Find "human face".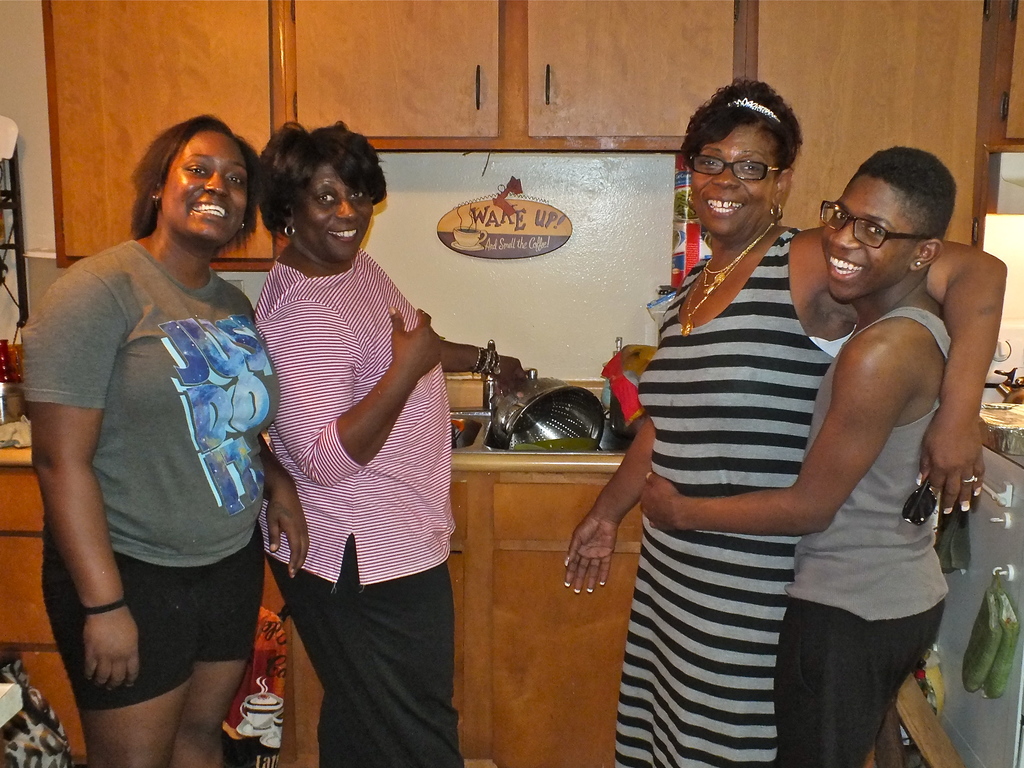
{"x1": 690, "y1": 125, "x2": 783, "y2": 234}.
